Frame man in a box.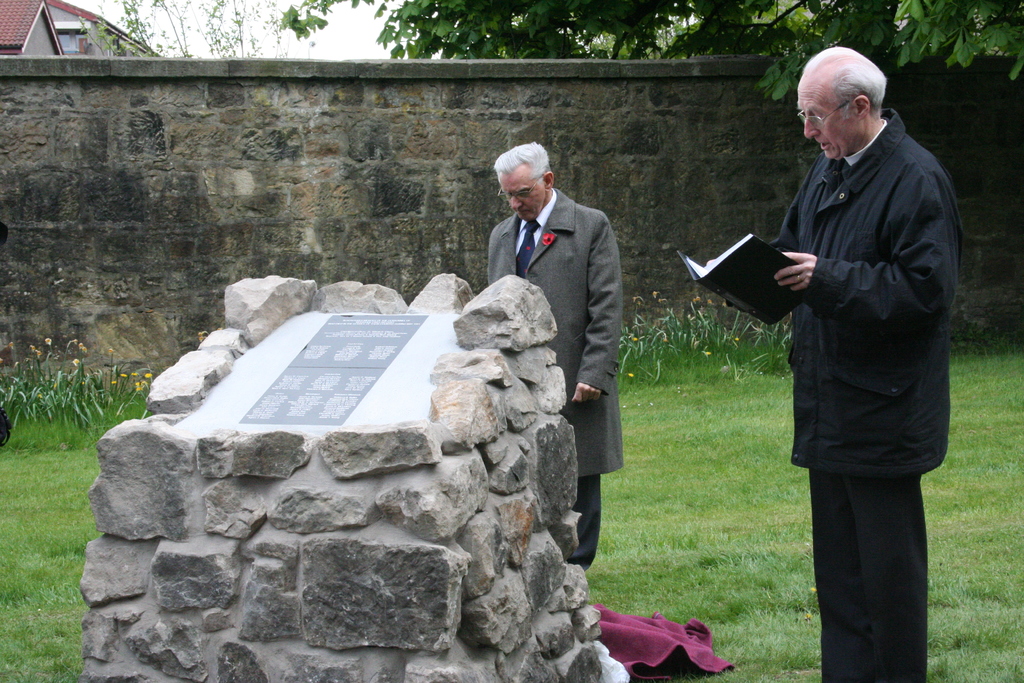
698, 45, 964, 682.
